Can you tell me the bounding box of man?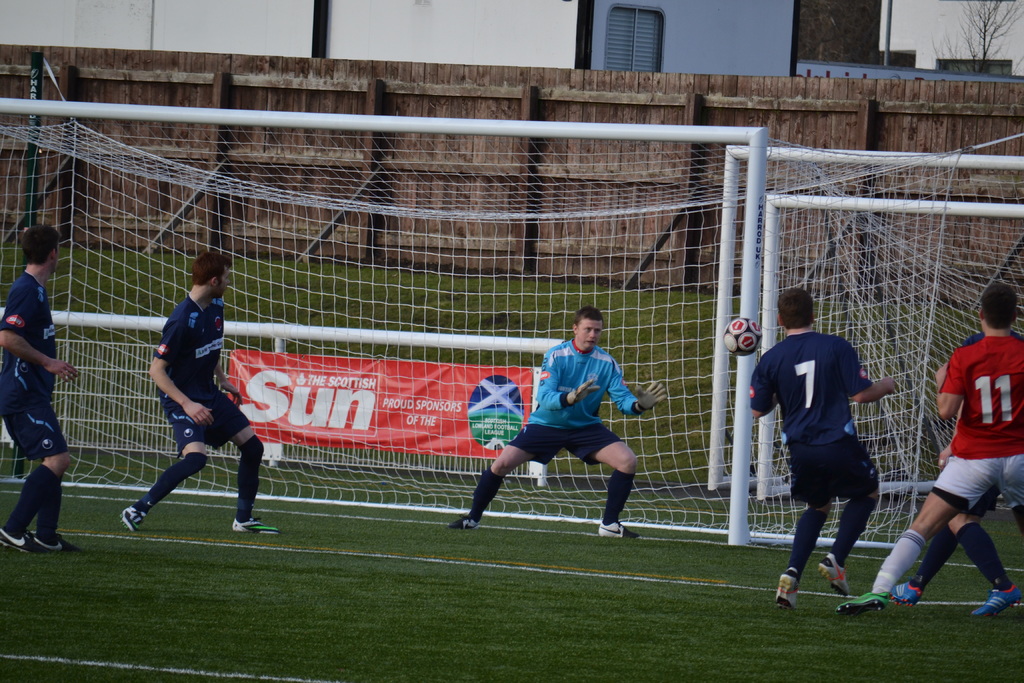
{"x1": 887, "y1": 333, "x2": 1017, "y2": 614}.
